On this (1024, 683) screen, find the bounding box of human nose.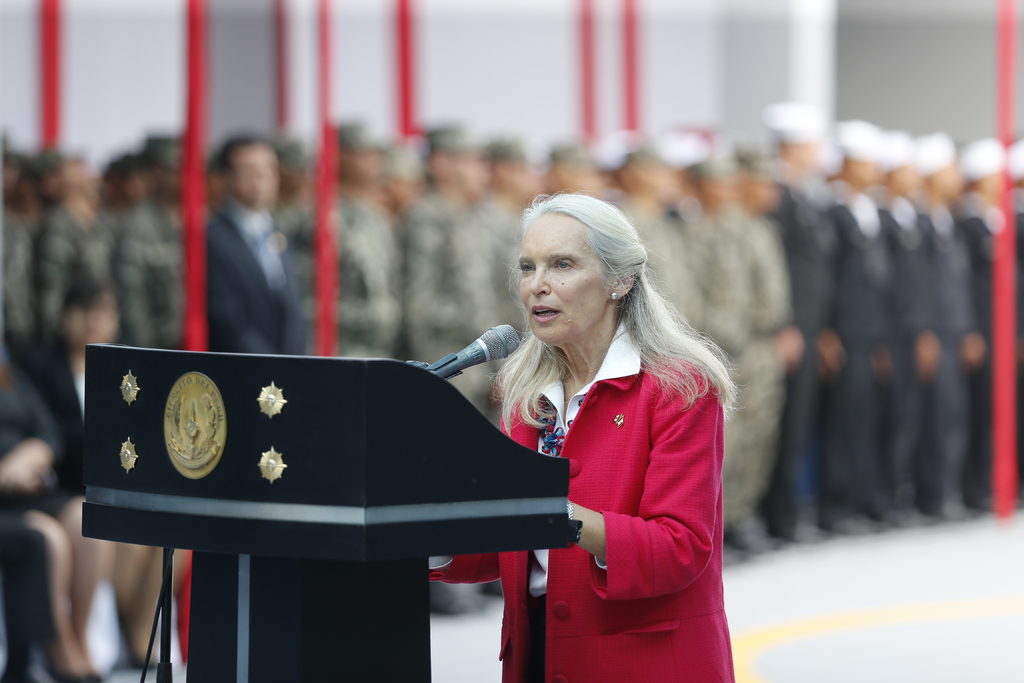
Bounding box: crop(529, 263, 551, 295).
